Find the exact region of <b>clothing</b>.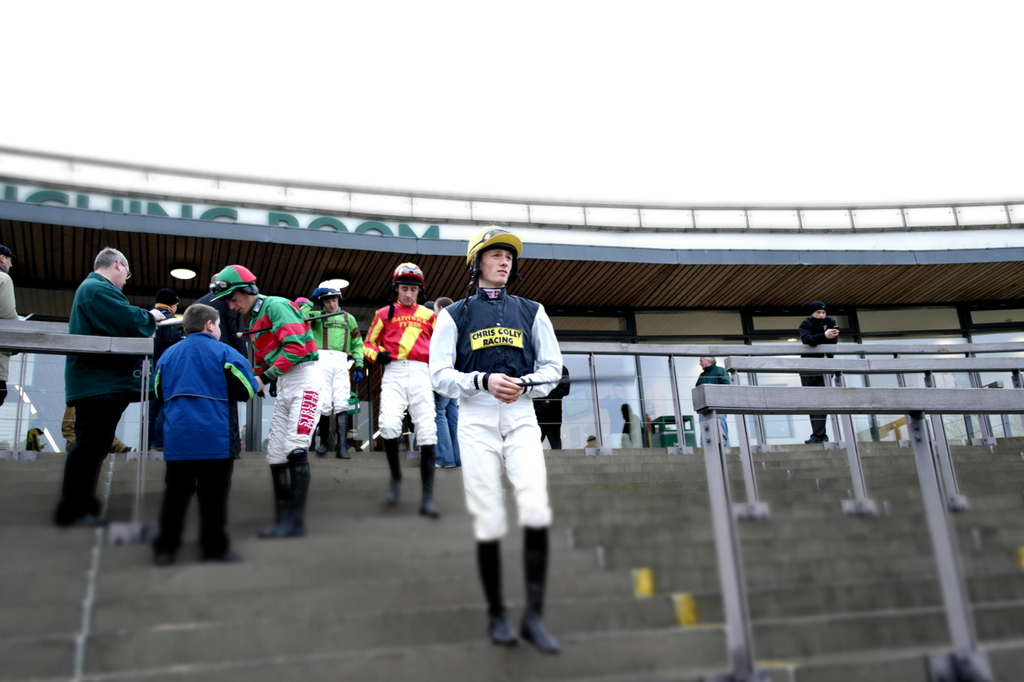
Exact region: (367, 300, 432, 499).
